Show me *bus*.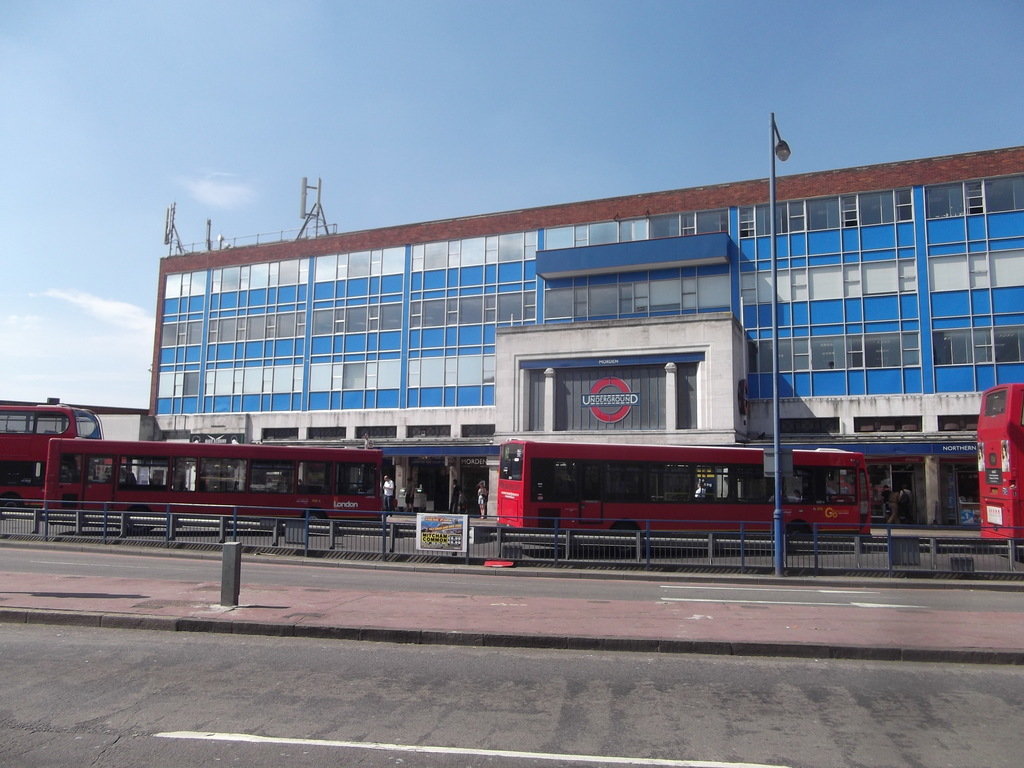
*bus* is here: BBox(497, 435, 879, 556).
